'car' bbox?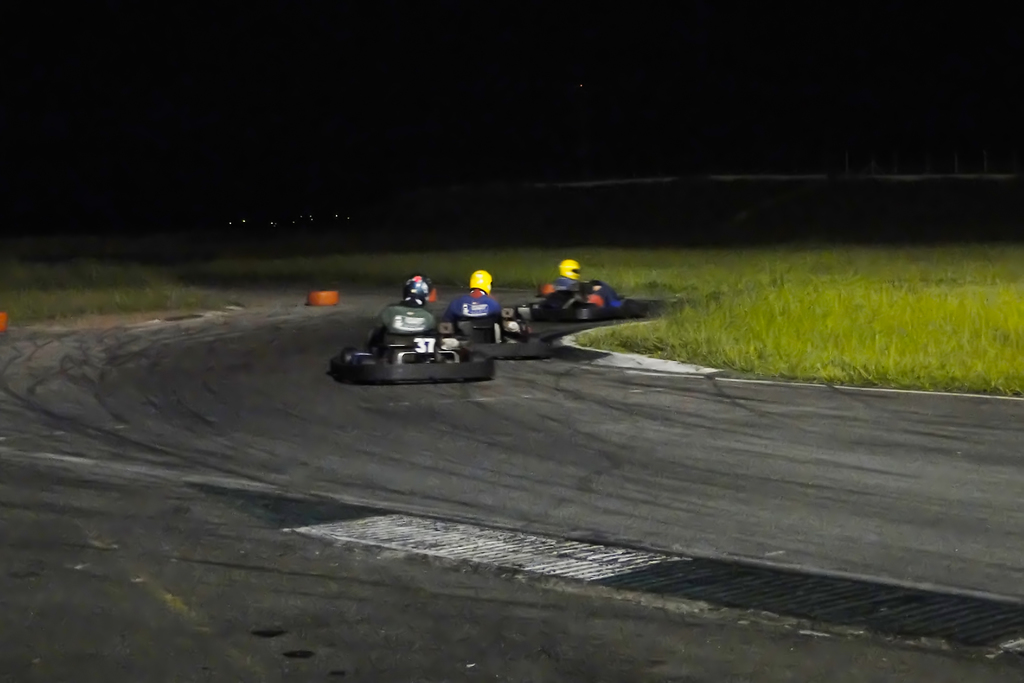
[x1=330, y1=299, x2=492, y2=382]
